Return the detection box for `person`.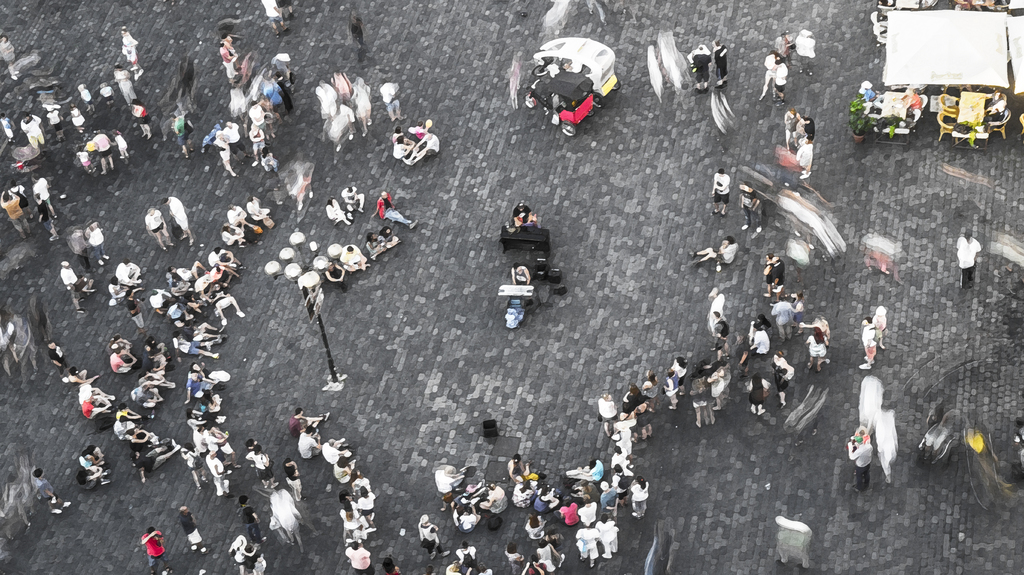
locate(127, 97, 154, 138).
